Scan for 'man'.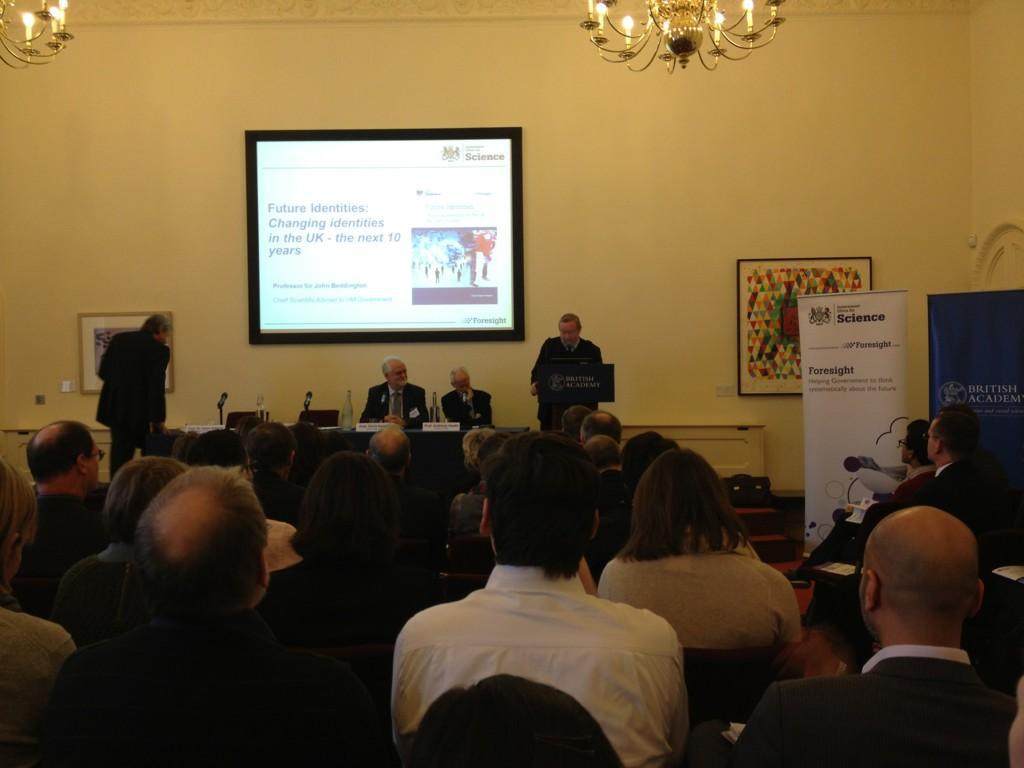
Scan result: <bbox>725, 501, 1018, 767</bbox>.
